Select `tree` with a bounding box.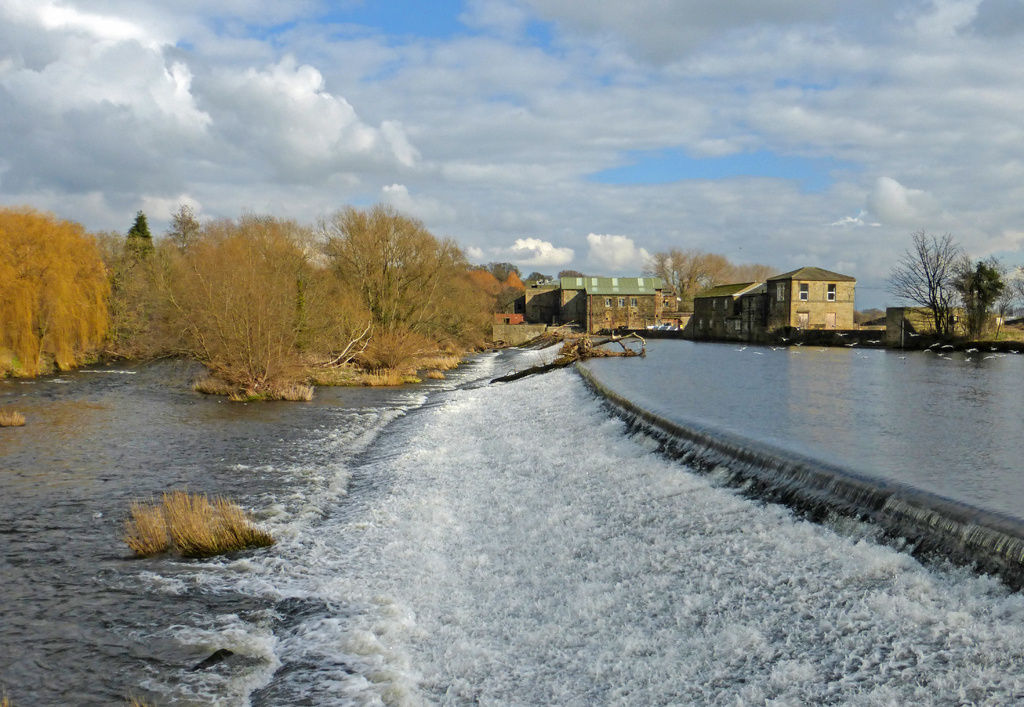
{"left": 917, "top": 212, "right": 996, "bottom": 338}.
